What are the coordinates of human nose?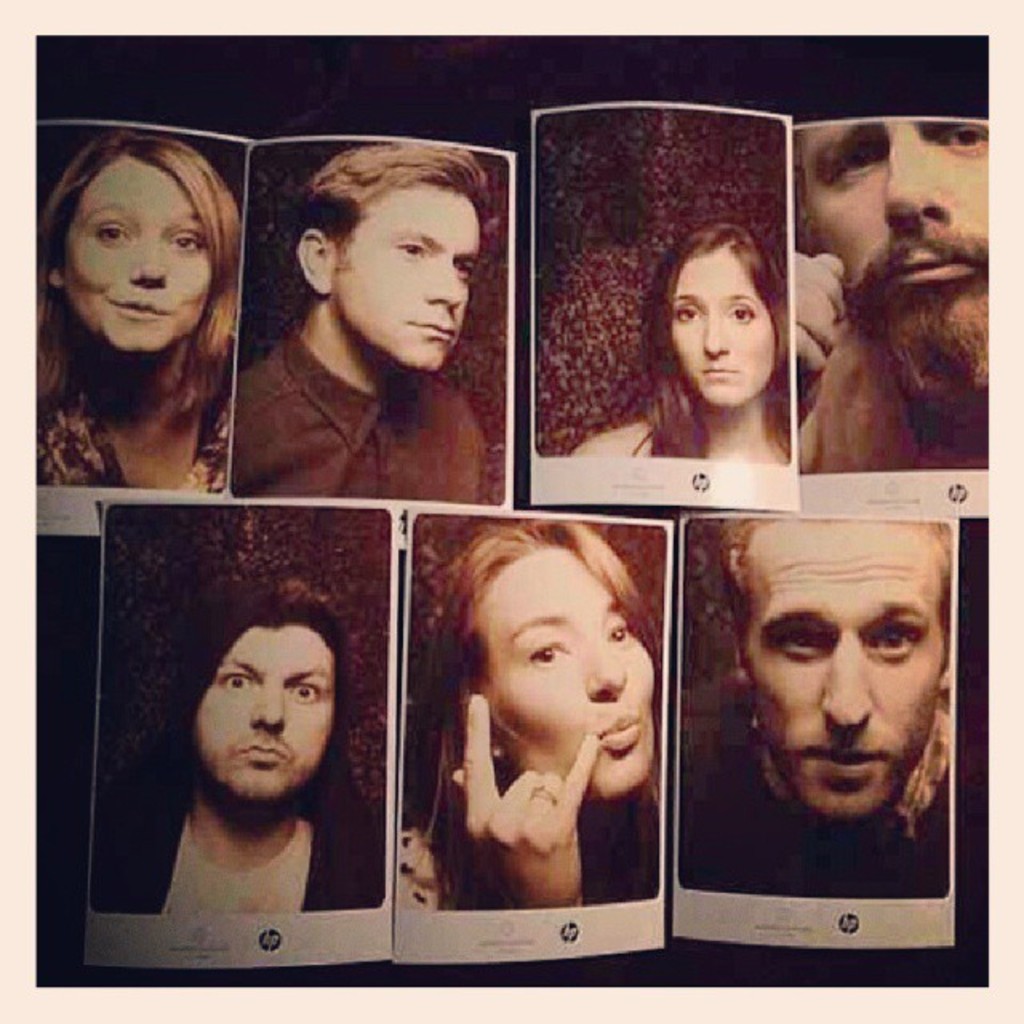
[x1=125, y1=232, x2=173, y2=296].
